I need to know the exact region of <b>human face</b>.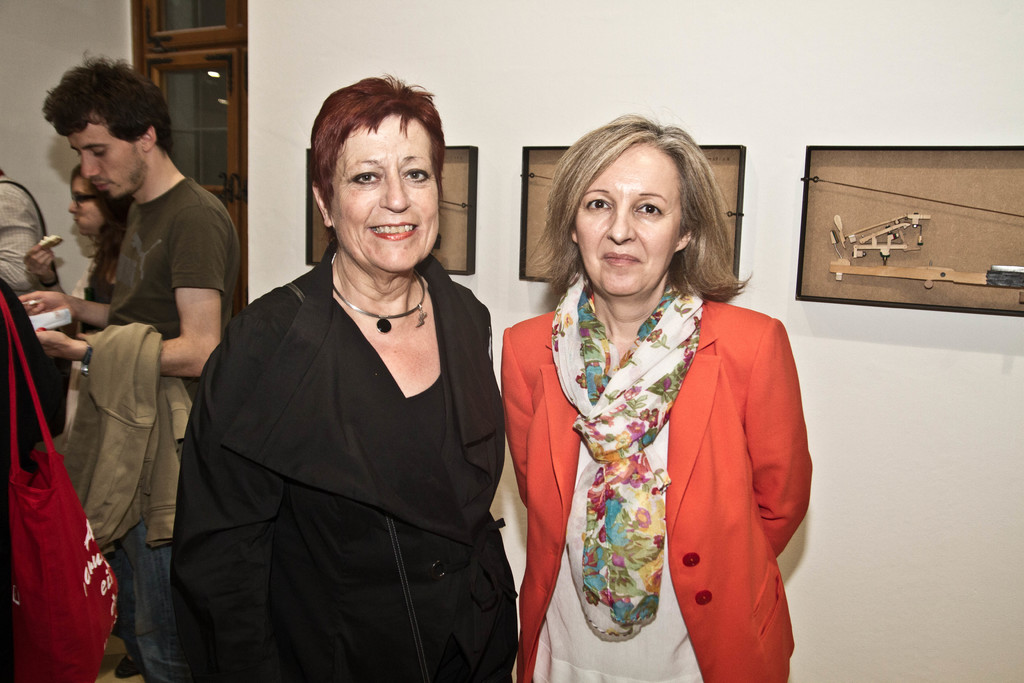
Region: {"left": 329, "top": 109, "right": 443, "bottom": 274}.
